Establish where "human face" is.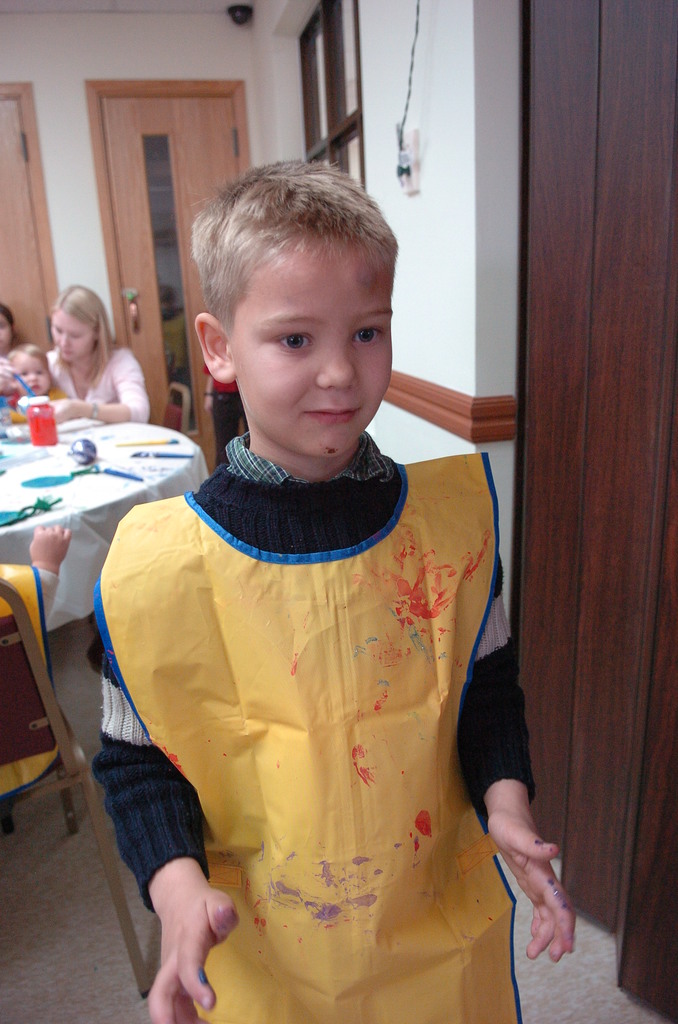
Established at bbox=[0, 314, 13, 350].
